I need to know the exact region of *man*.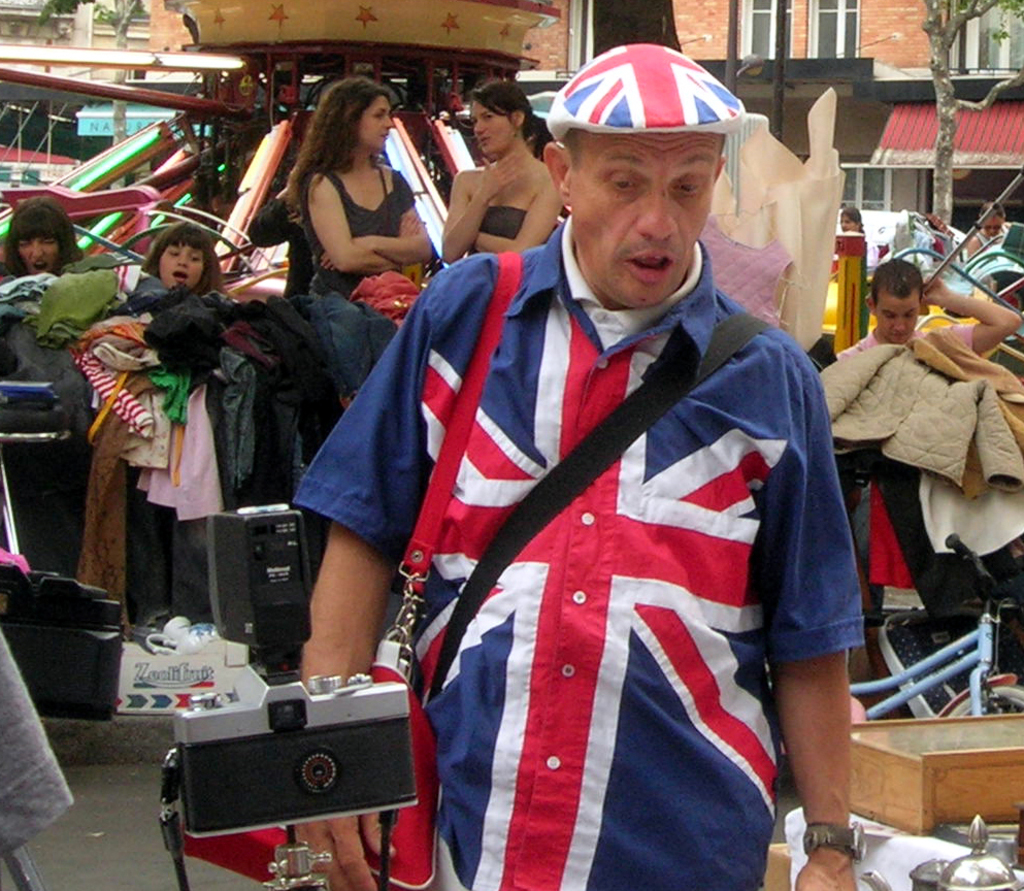
Region: <bbox>843, 260, 1023, 378</bbox>.
